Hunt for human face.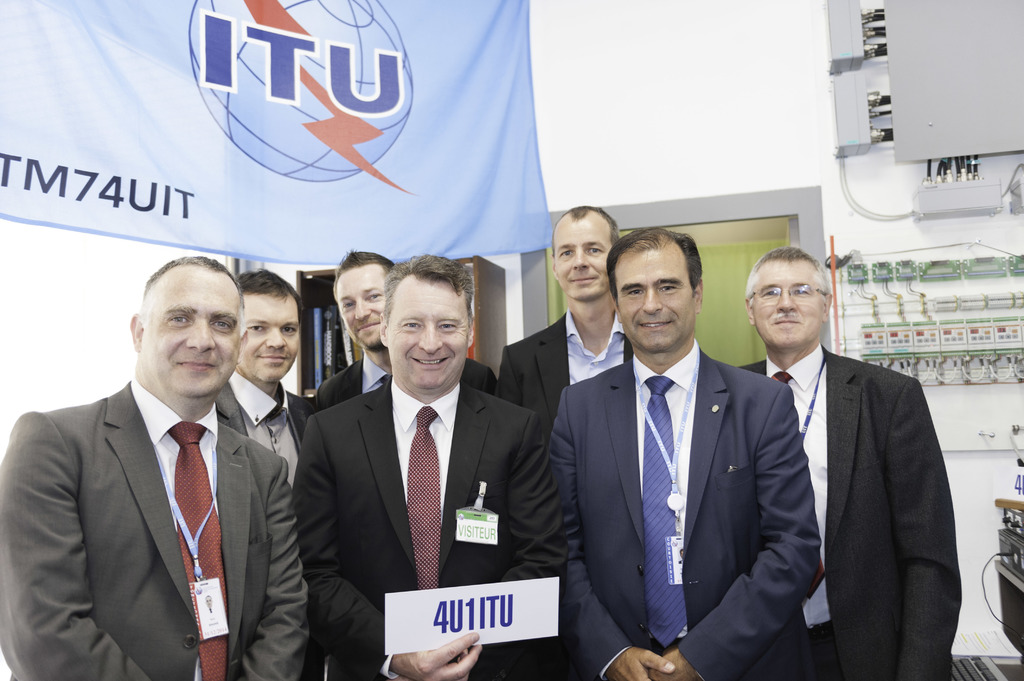
Hunted down at x1=141, y1=277, x2=240, y2=397.
